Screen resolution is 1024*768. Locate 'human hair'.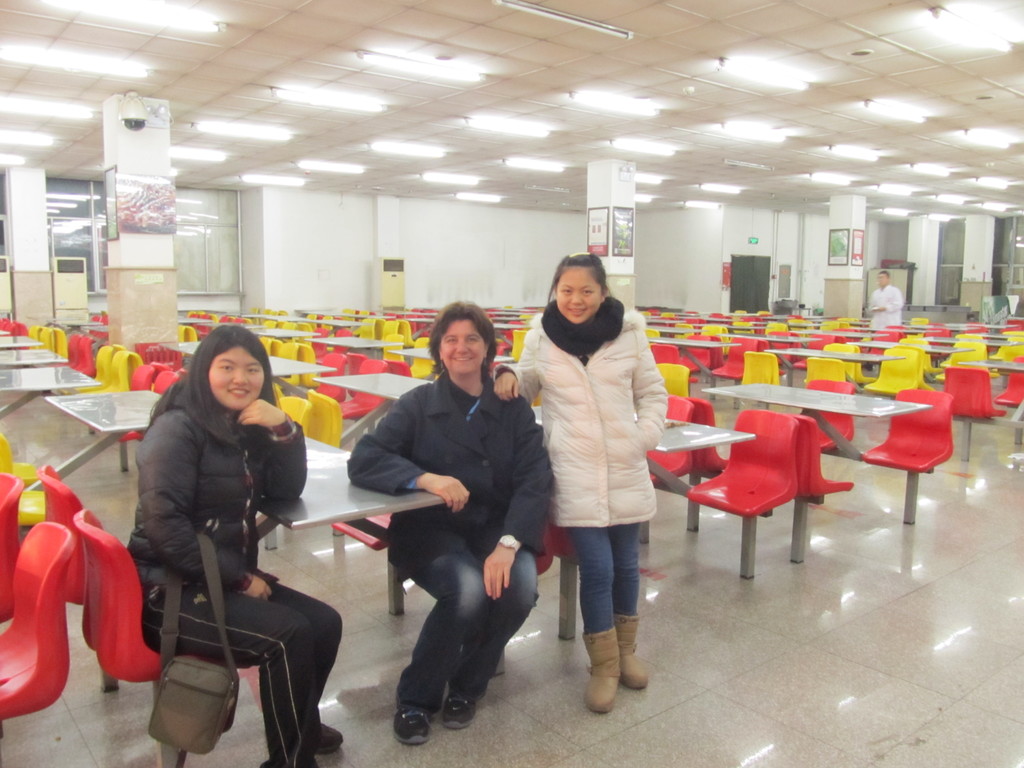
146:324:278:445.
